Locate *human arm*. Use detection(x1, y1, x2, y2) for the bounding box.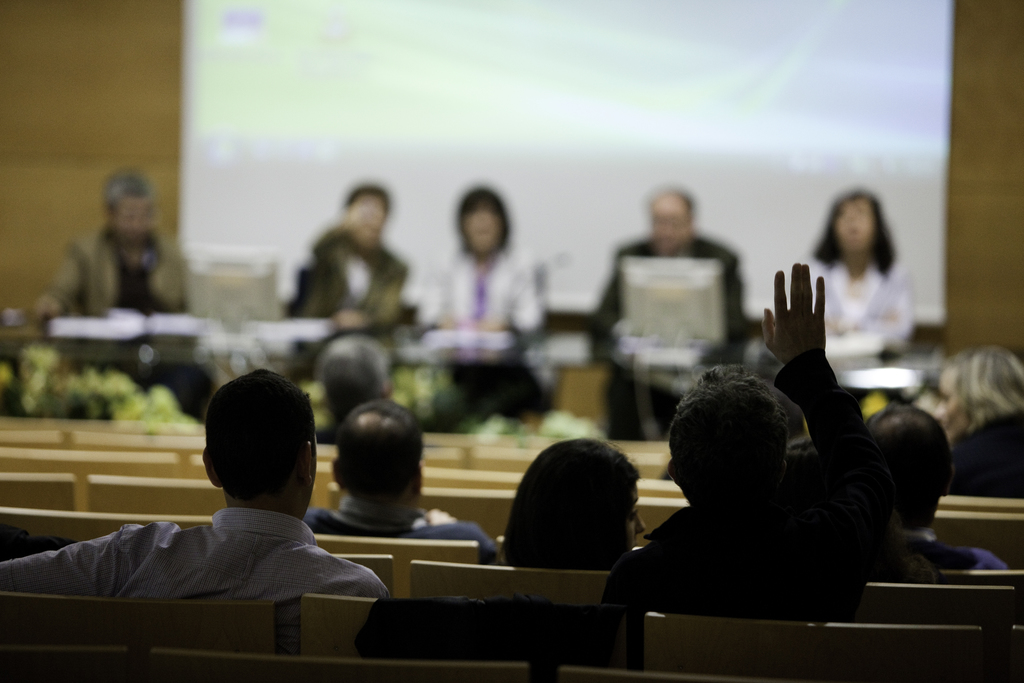
detection(299, 498, 345, 549).
